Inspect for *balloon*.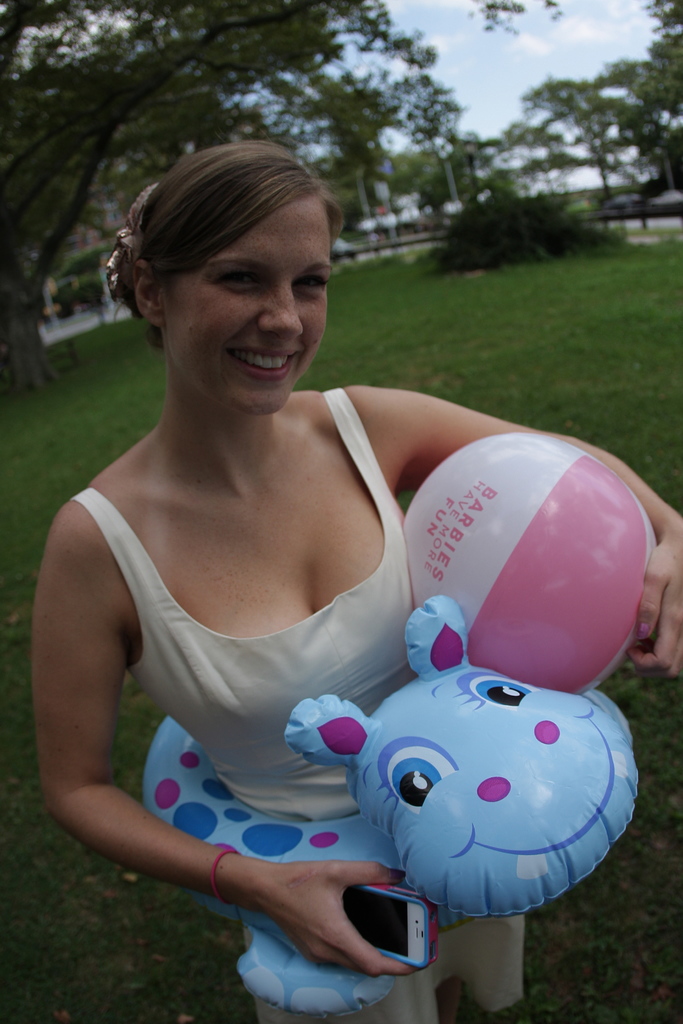
Inspection: (398, 431, 659, 694).
